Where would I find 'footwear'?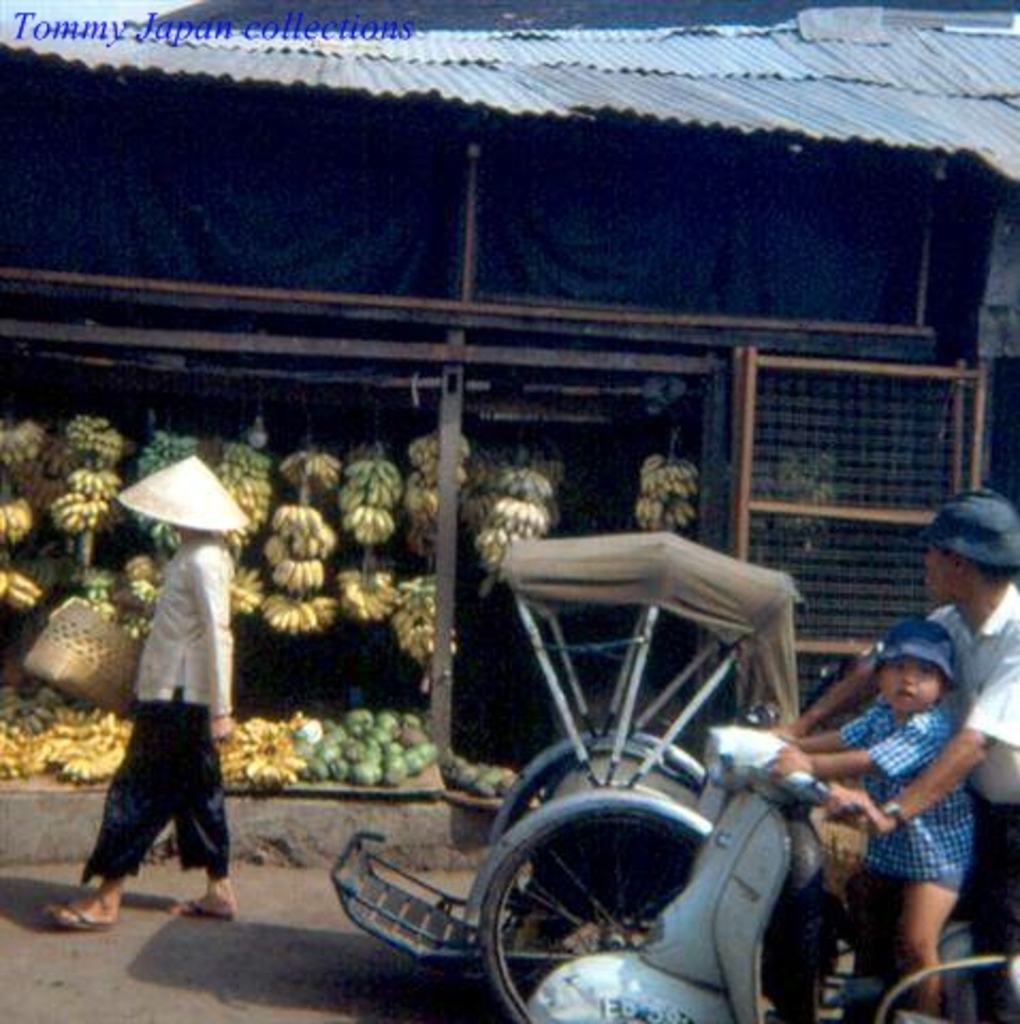
At 160,892,243,928.
